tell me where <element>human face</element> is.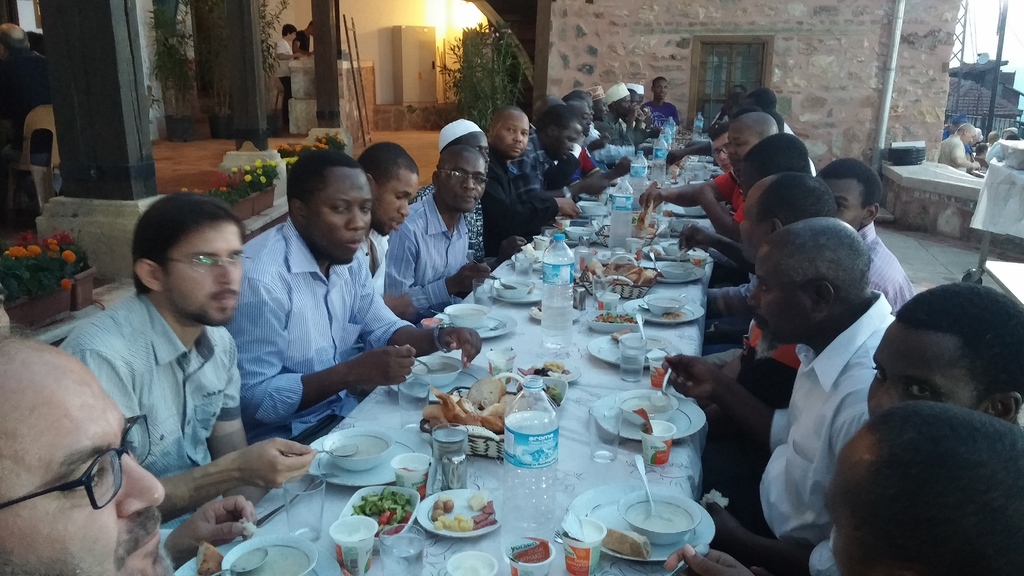
<element>human face</element> is at BBox(554, 129, 583, 160).
